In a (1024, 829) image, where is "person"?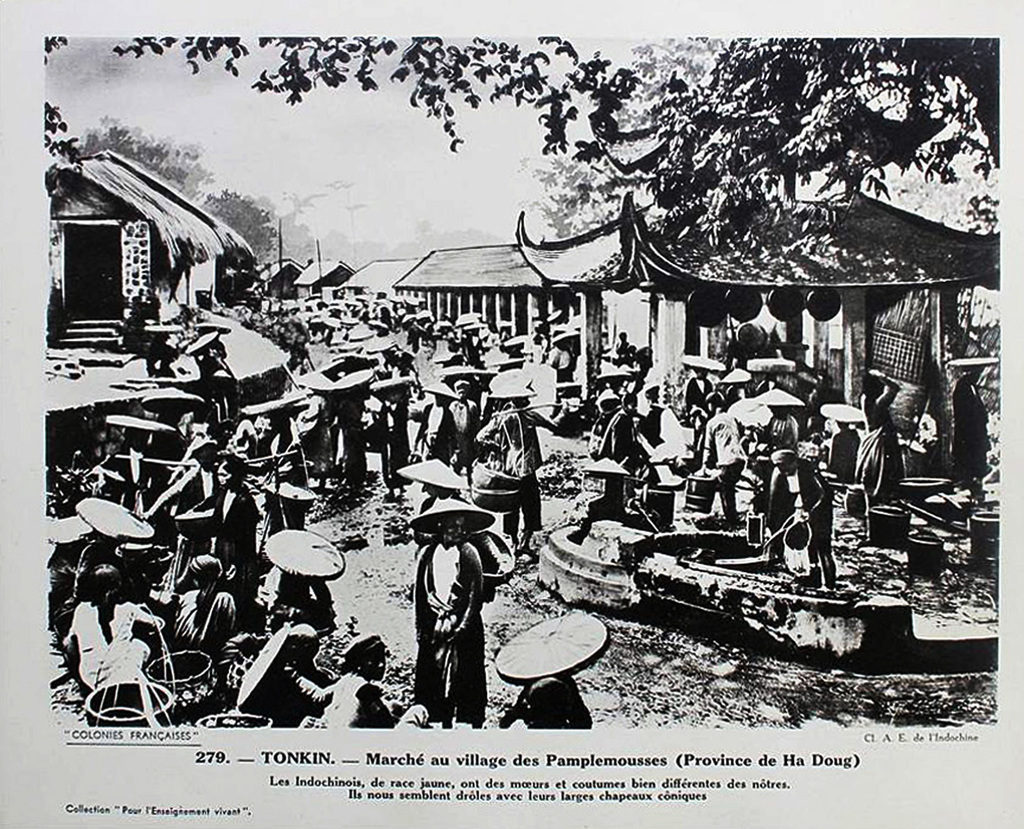
191, 453, 262, 592.
